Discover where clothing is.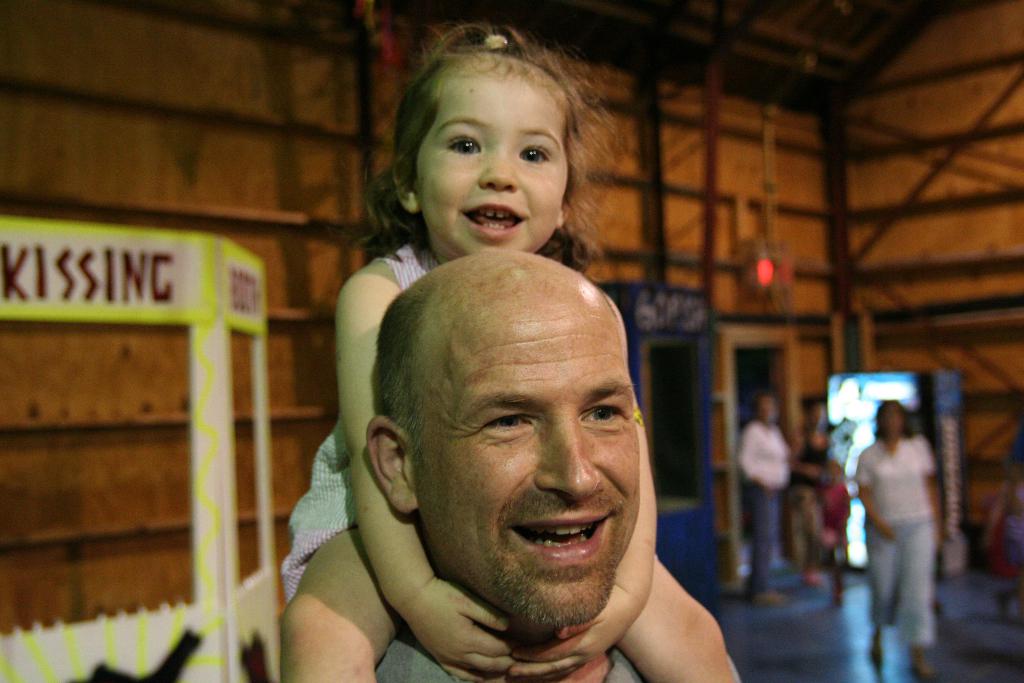
Discovered at crop(268, 239, 401, 607).
